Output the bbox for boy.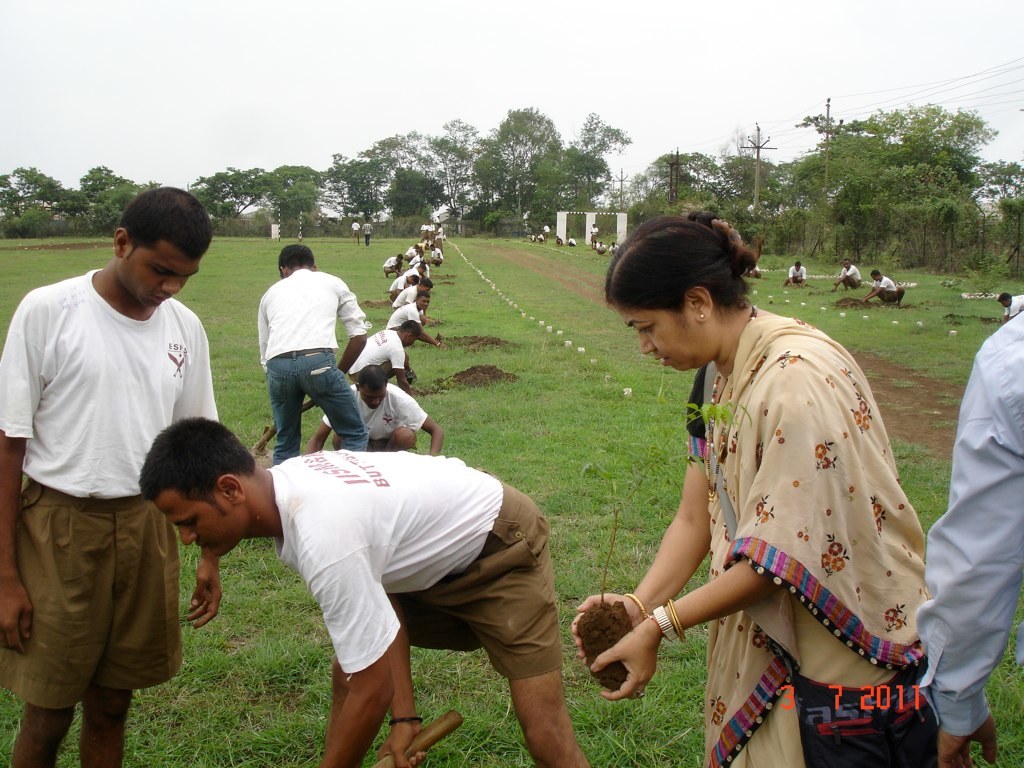
0, 183, 224, 767.
